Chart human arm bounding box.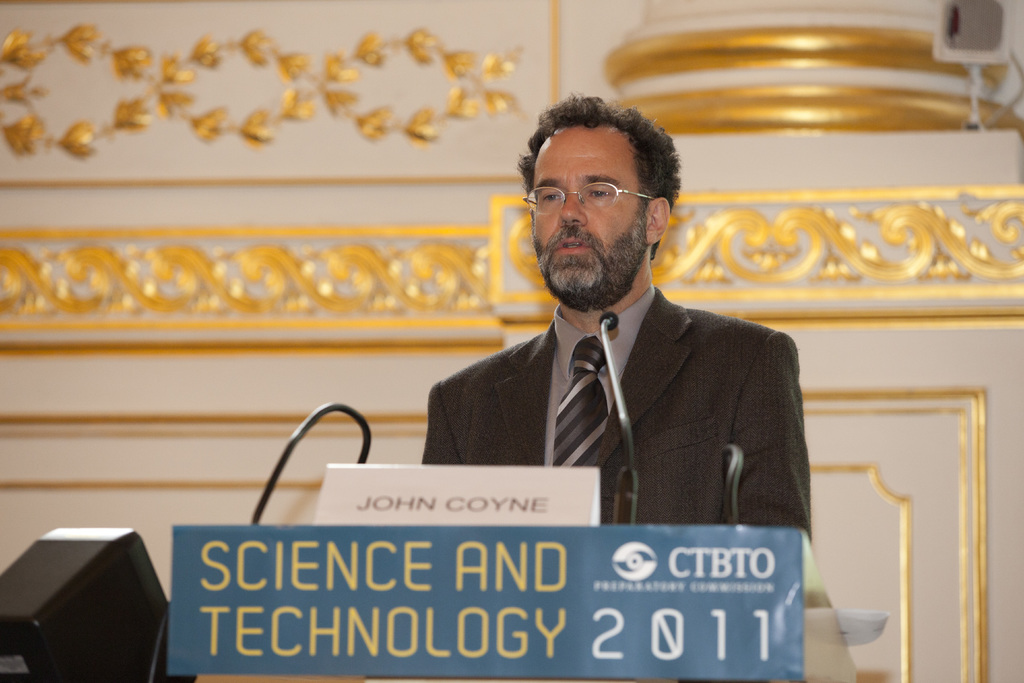
Charted: box=[721, 330, 812, 541].
